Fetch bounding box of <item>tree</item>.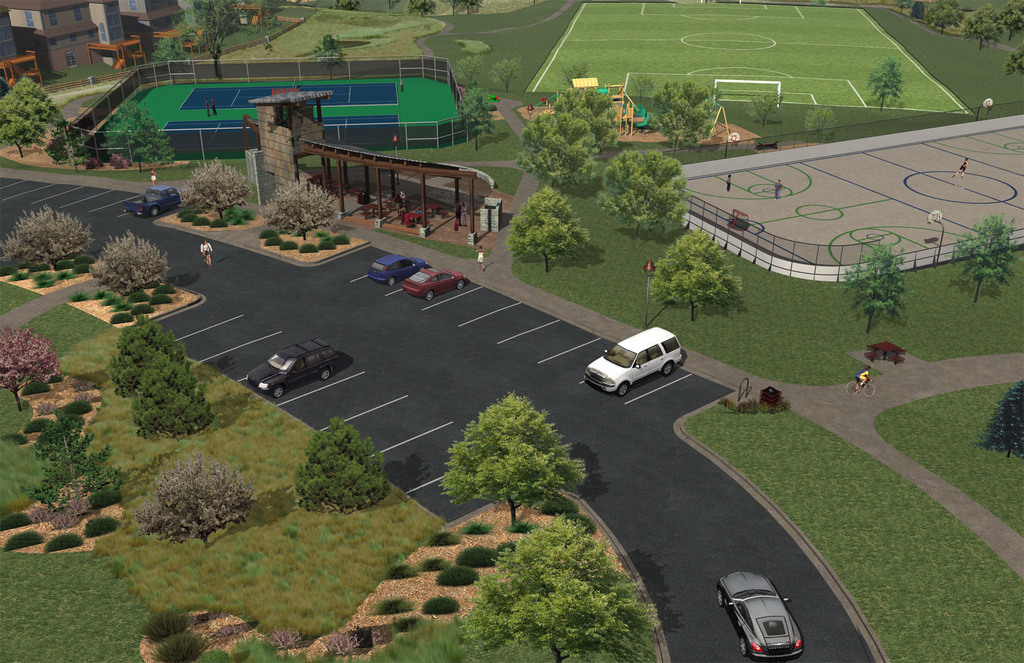
Bbox: BBox(808, 106, 836, 142).
